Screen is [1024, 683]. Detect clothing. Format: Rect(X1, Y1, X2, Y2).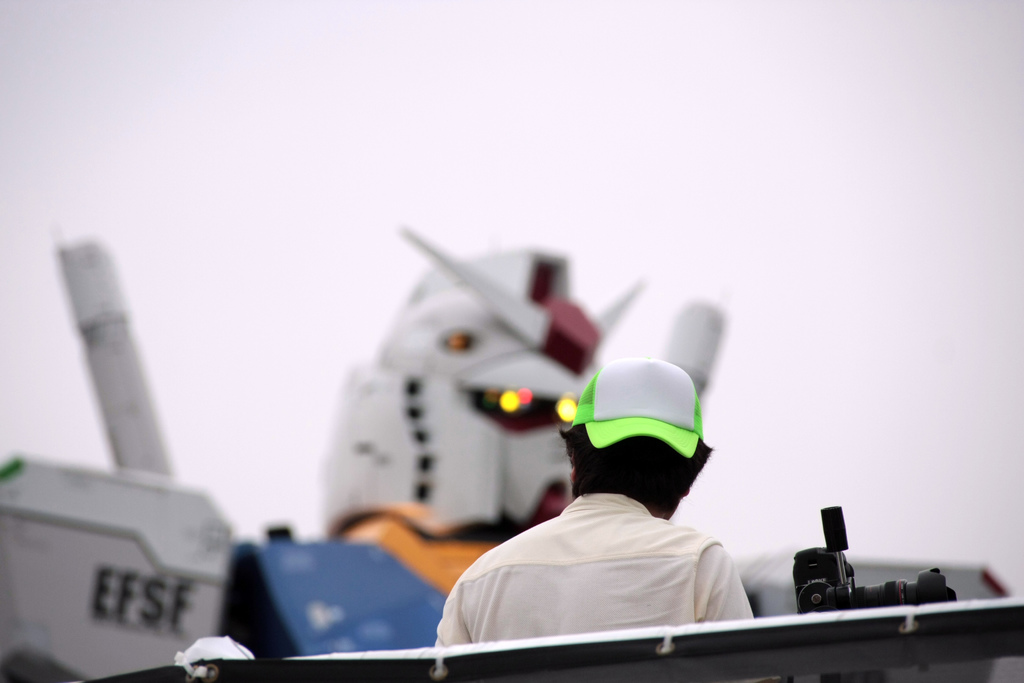
Rect(447, 431, 777, 654).
